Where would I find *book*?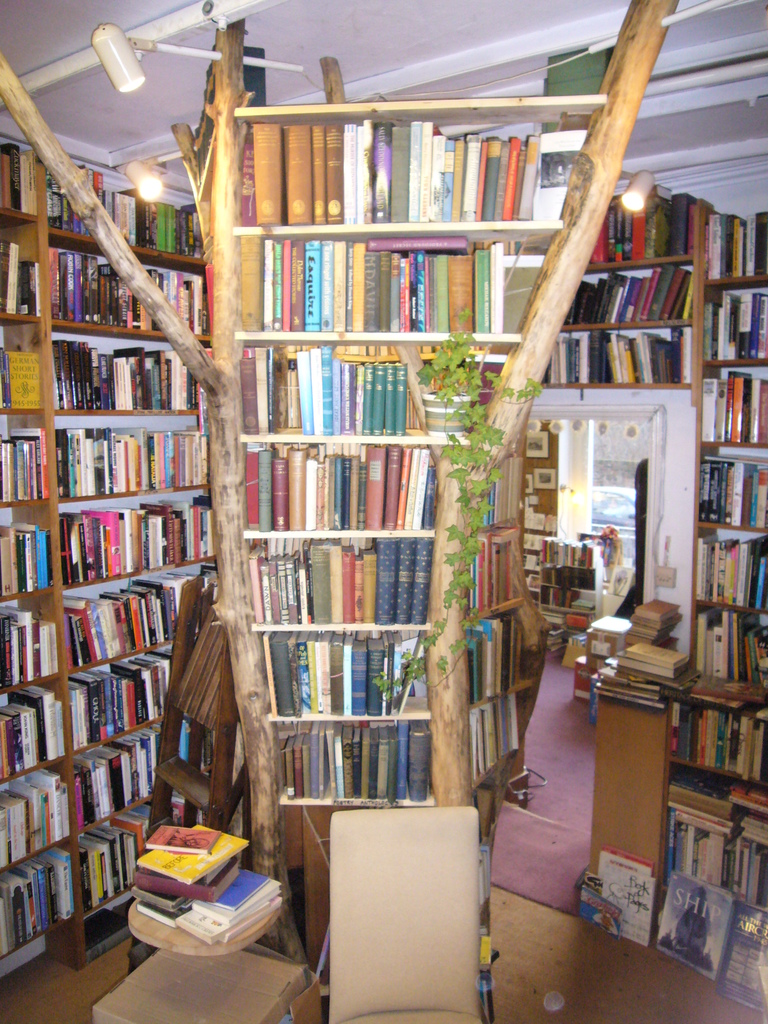
At x1=240, y1=139, x2=264, y2=230.
